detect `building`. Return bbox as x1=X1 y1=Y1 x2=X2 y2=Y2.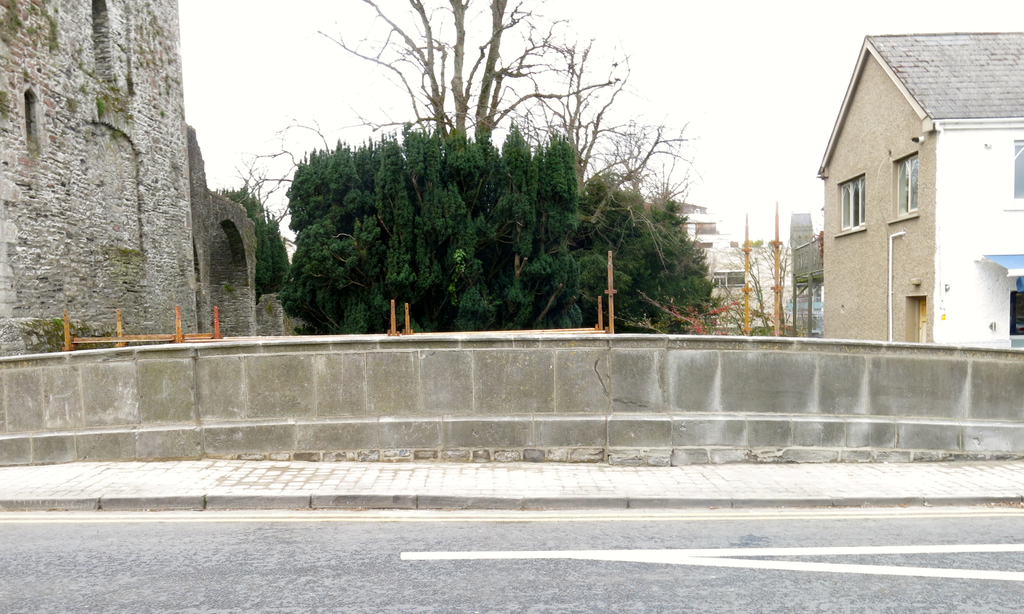
x1=785 y1=207 x2=819 y2=343.
